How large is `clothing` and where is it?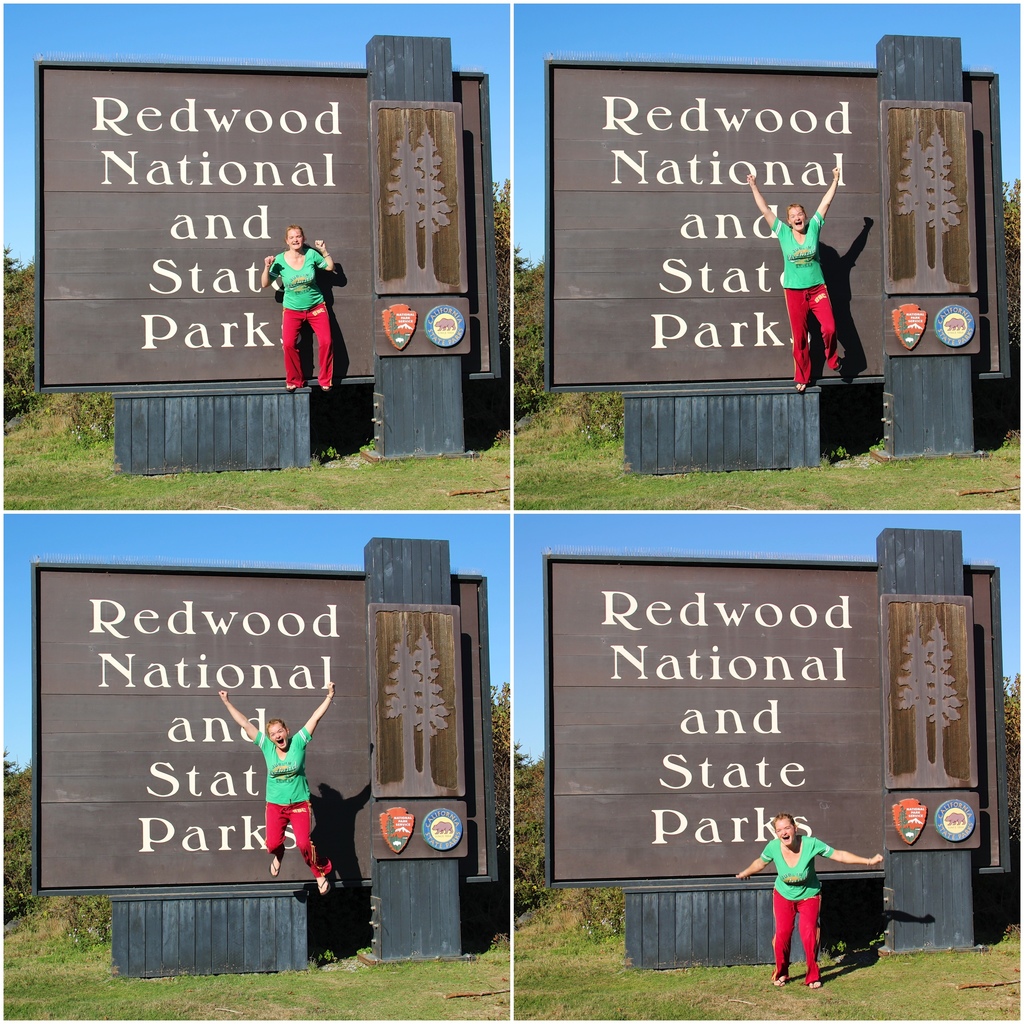
Bounding box: (left=260, top=211, right=351, bottom=401).
